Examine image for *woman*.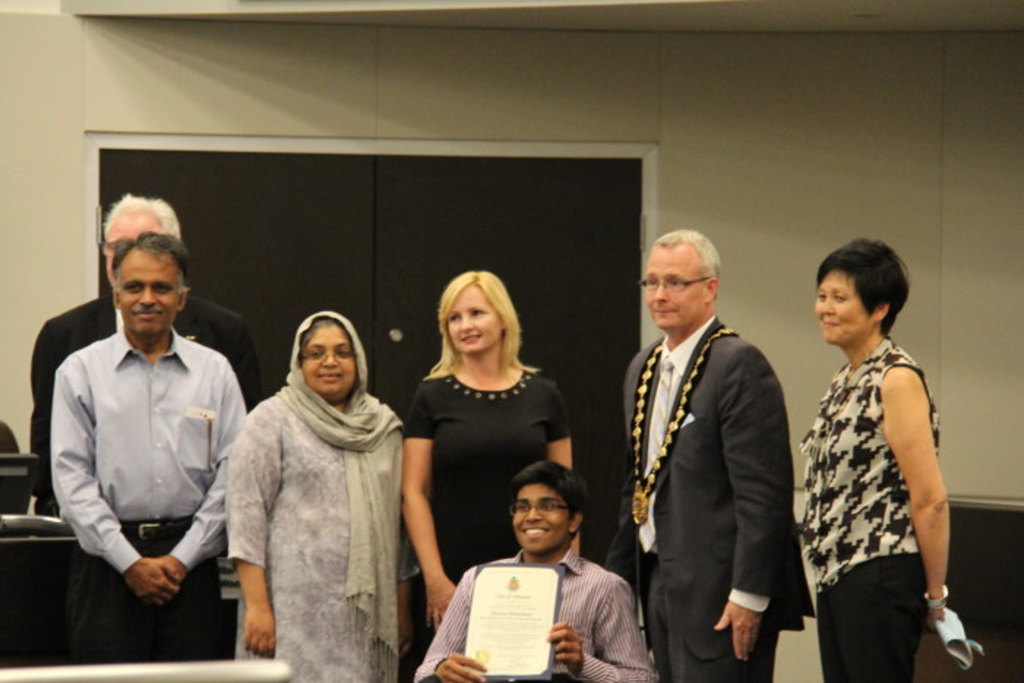
Examination result: 214:310:396:682.
